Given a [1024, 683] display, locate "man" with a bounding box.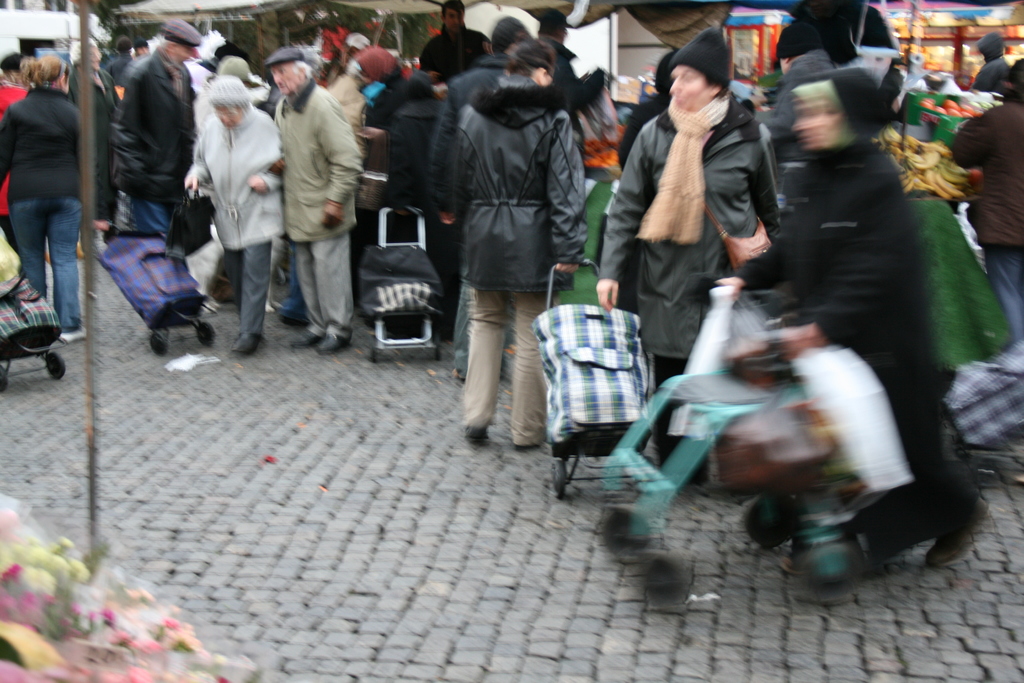
Located: bbox=(264, 47, 359, 354).
